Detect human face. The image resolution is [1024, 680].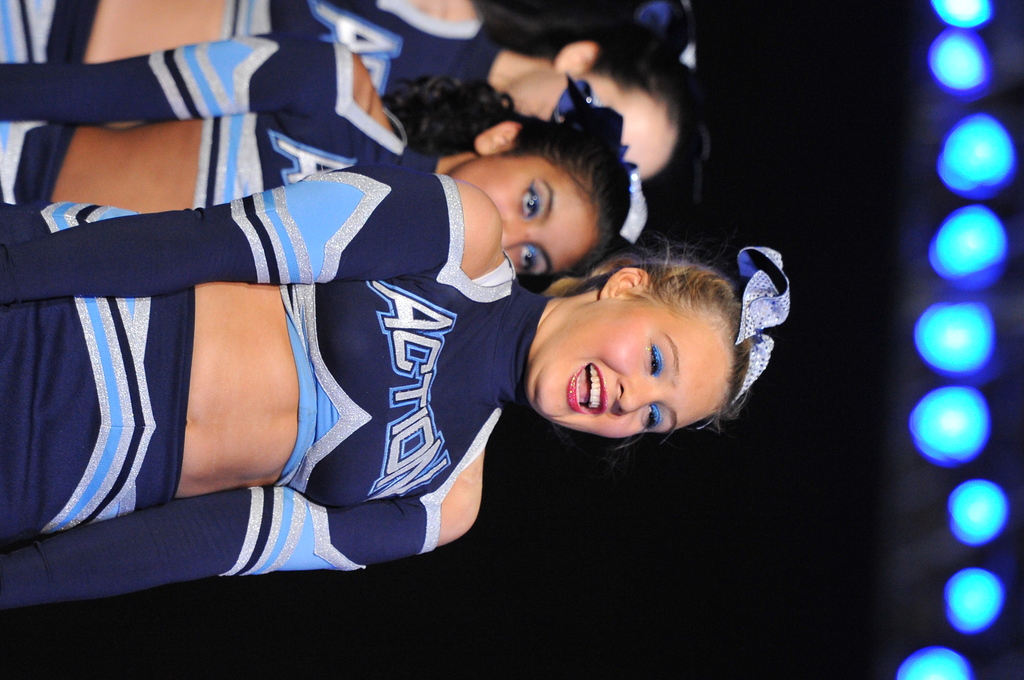
region(527, 295, 732, 442).
